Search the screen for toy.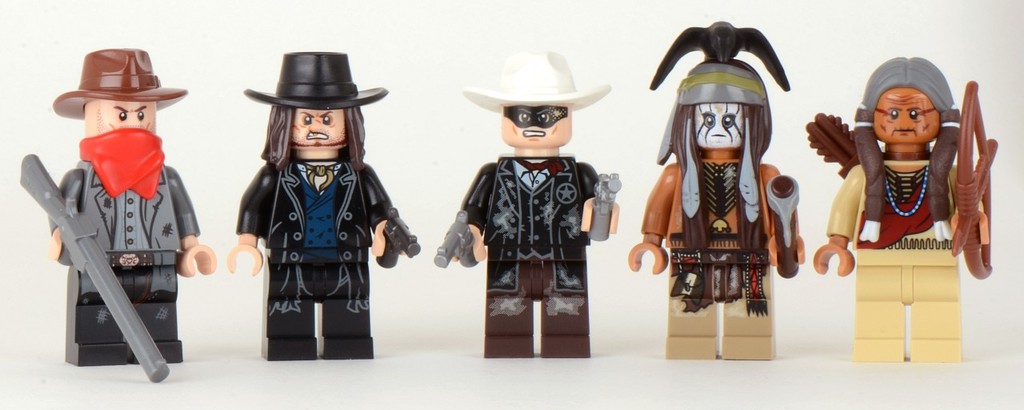
Found at bbox=[586, 171, 619, 242].
